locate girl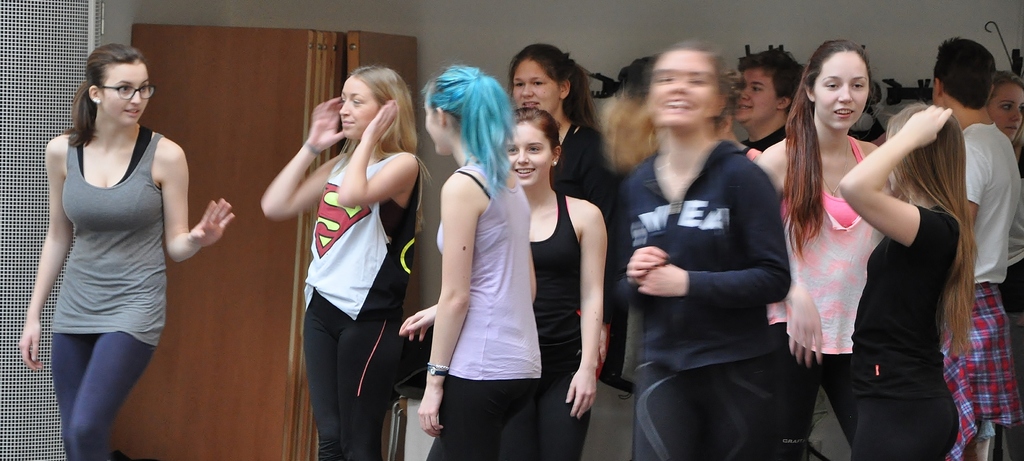
box(841, 103, 972, 449)
